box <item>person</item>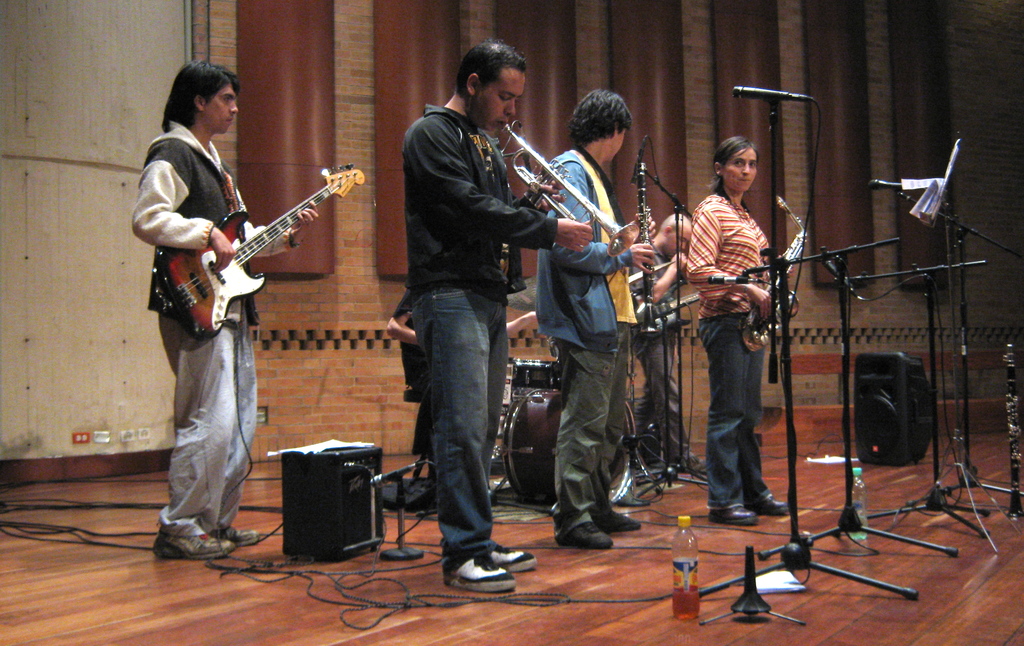
bbox=(678, 130, 789, 528)
